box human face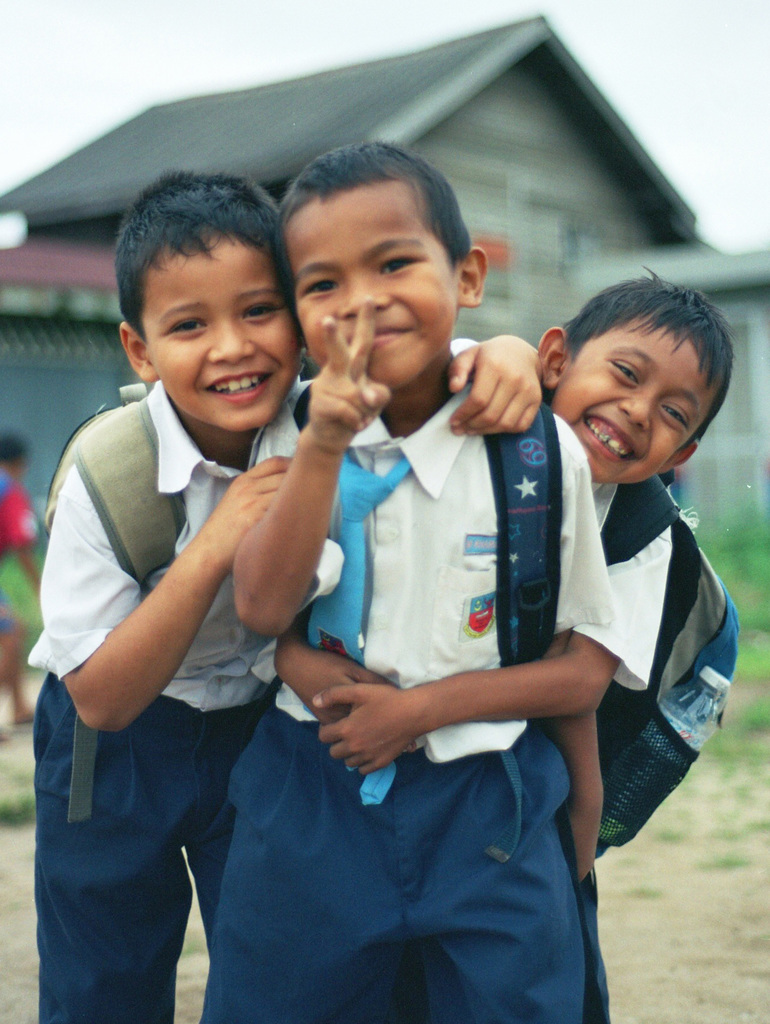
144 232 293 428
